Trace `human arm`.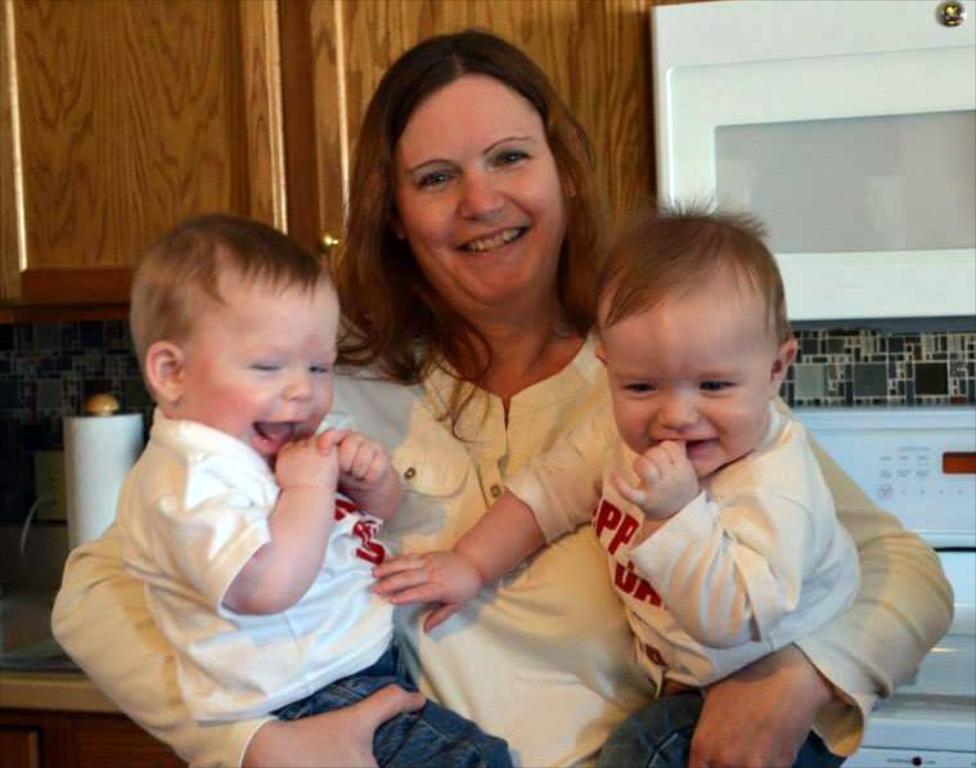
Traced to rect(687, 431, 957, 767).
